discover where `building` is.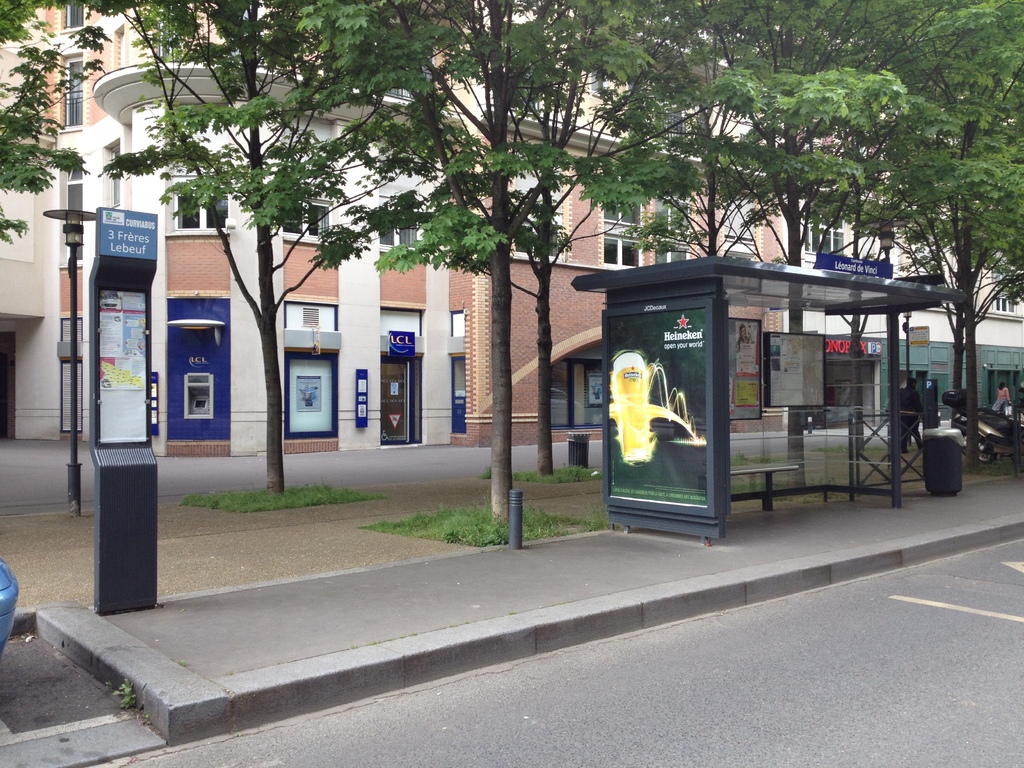
Discovered at BBox(797, 133, 1023, 424).
